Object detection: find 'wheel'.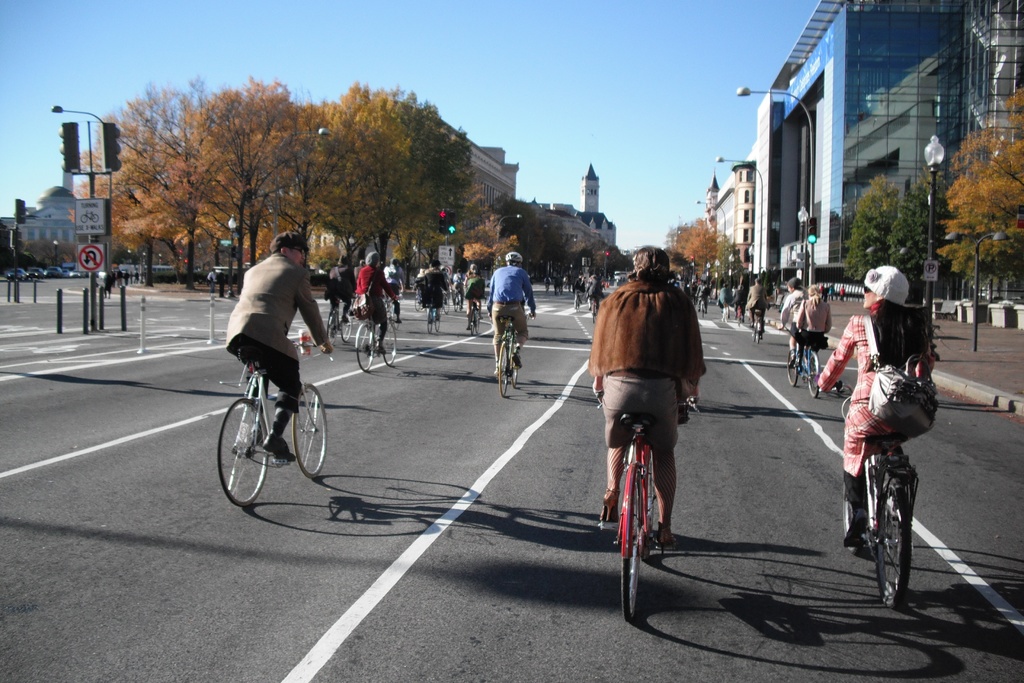
<box>424,307,438,333</box>.
